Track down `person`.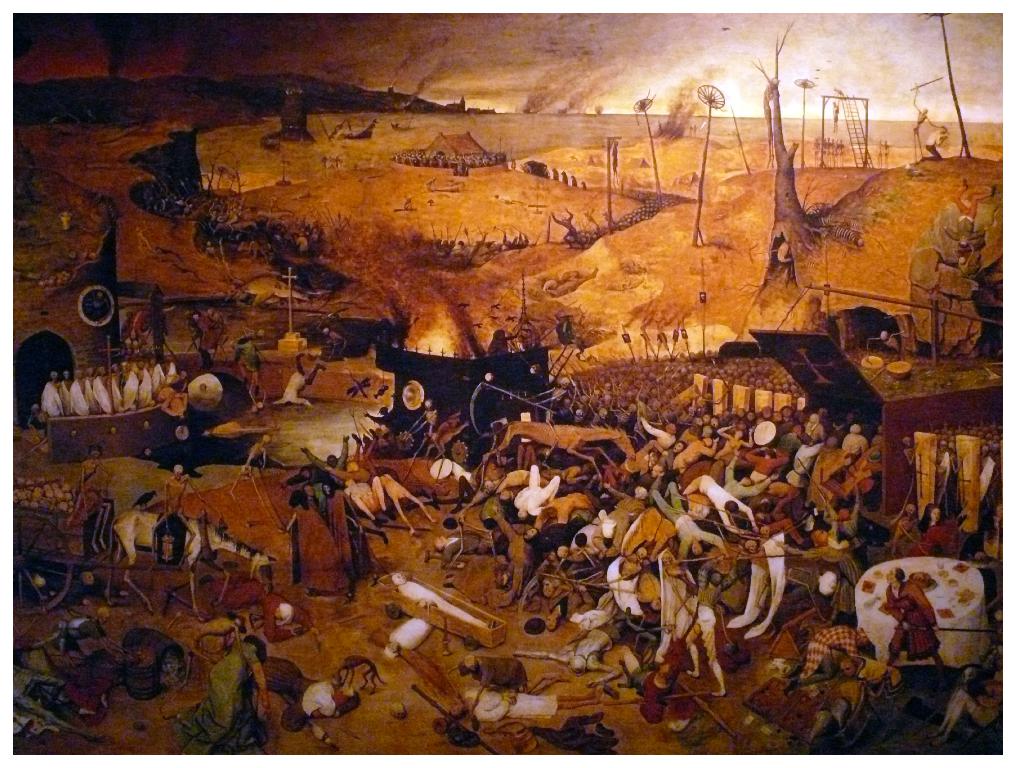
Tracked to box(165, 627, 272, 763).
